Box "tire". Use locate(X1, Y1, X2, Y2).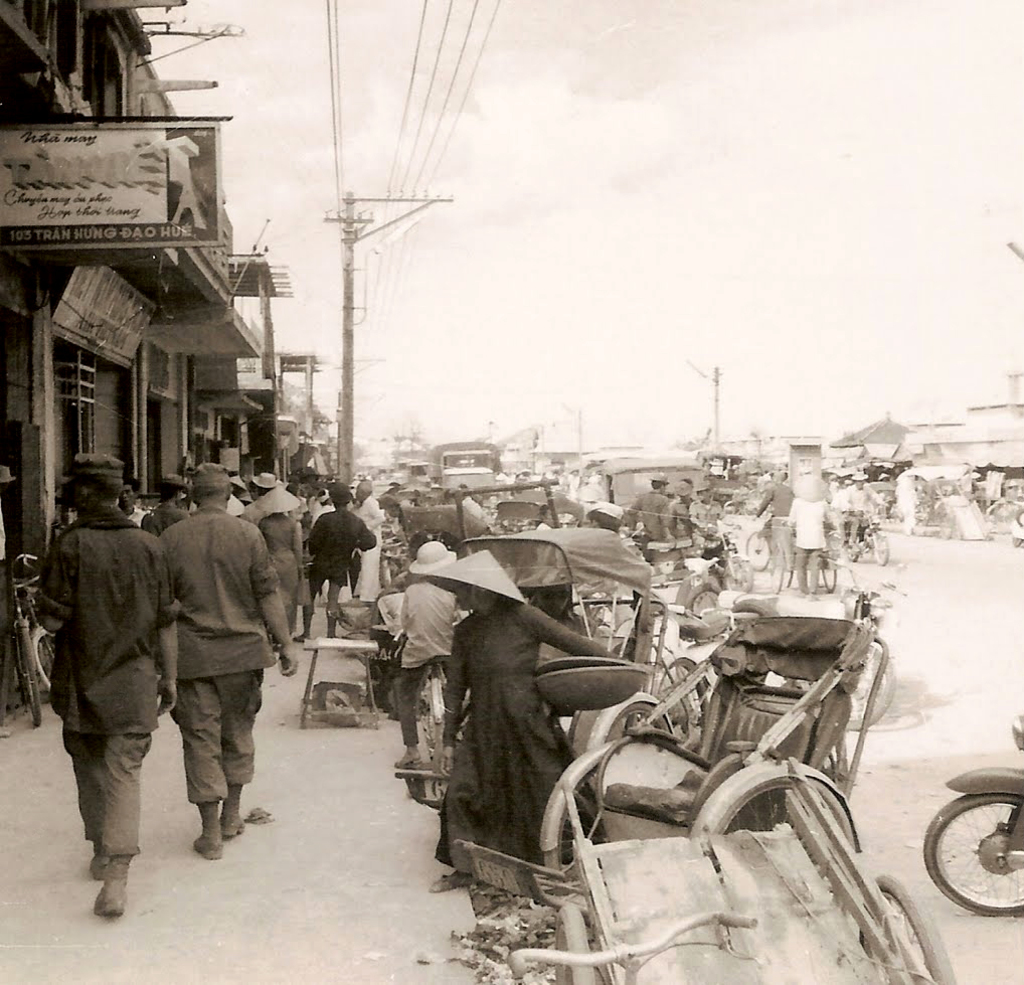
locate(701, 758, 861, 844).
